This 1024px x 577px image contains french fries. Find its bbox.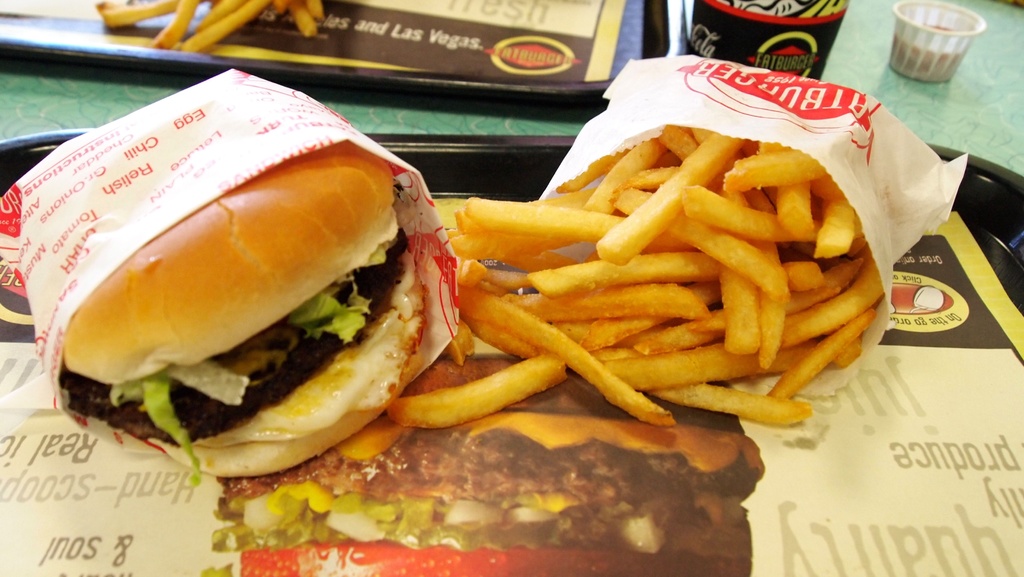
detection(191, 0, 241, 33).
